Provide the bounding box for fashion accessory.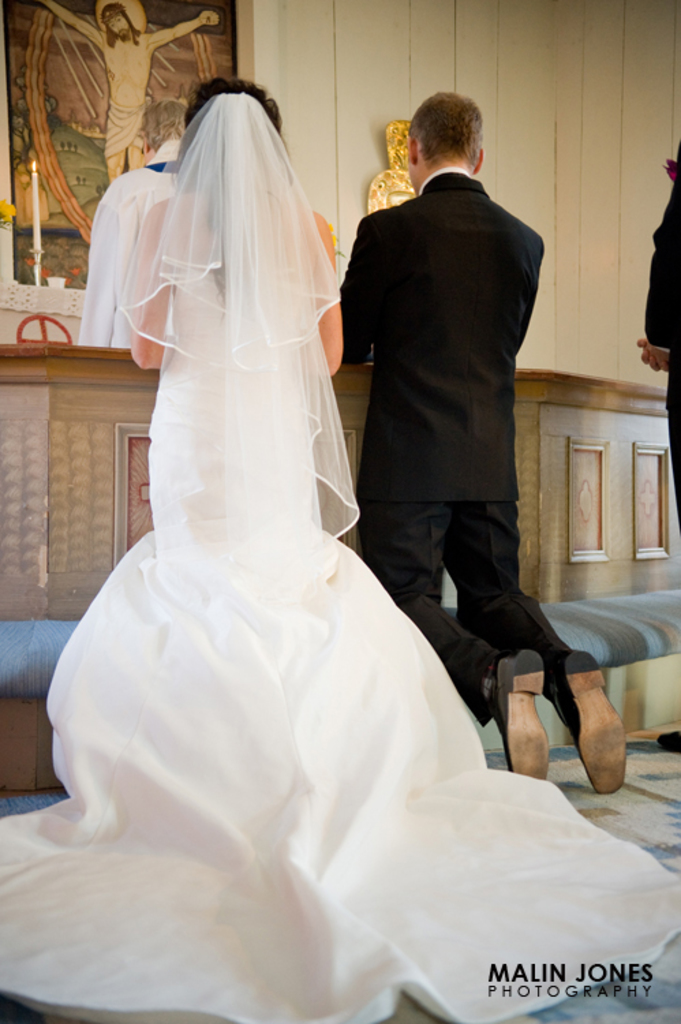
box(489, 647, 549, 781).
